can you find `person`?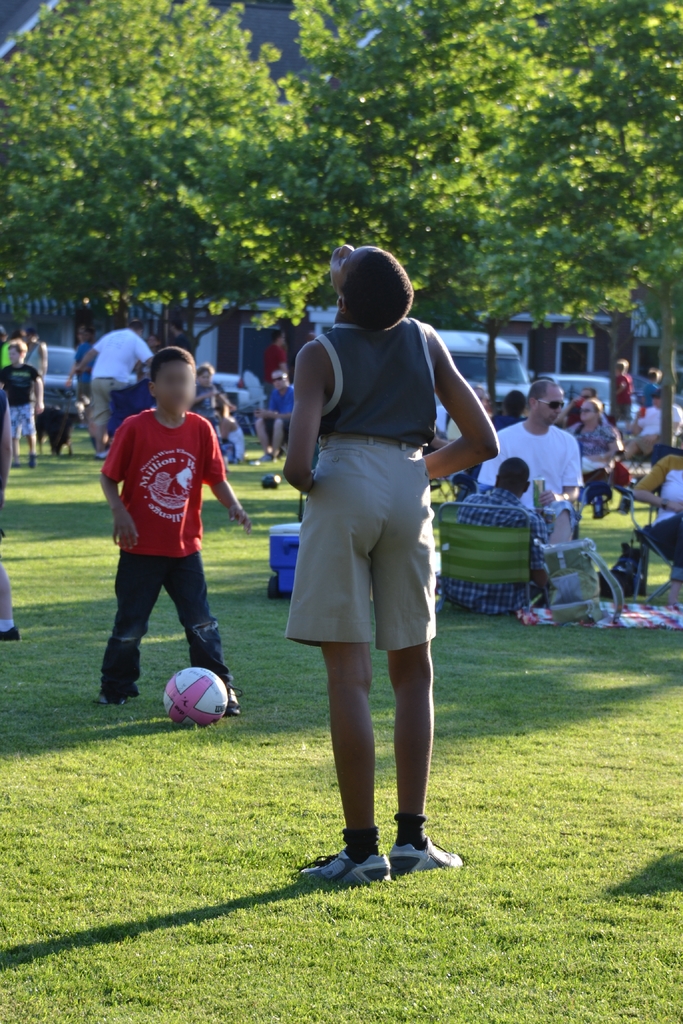
Yes, bounding box: (628, 360, 682, 409).
